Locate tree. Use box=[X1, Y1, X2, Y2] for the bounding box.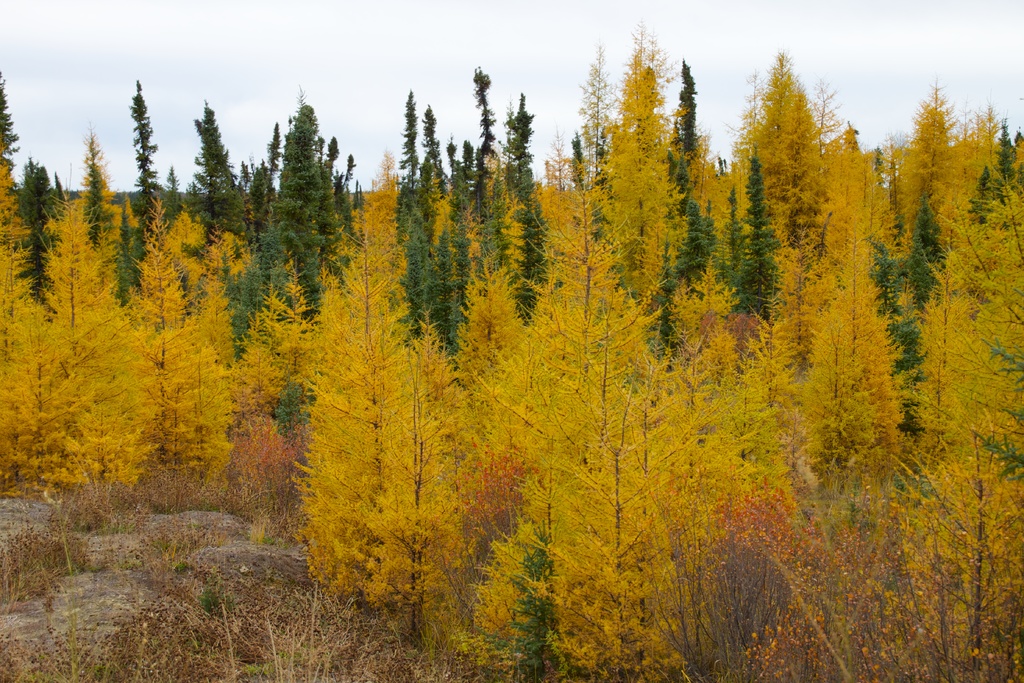
box=[243, 90, 348, 330].
